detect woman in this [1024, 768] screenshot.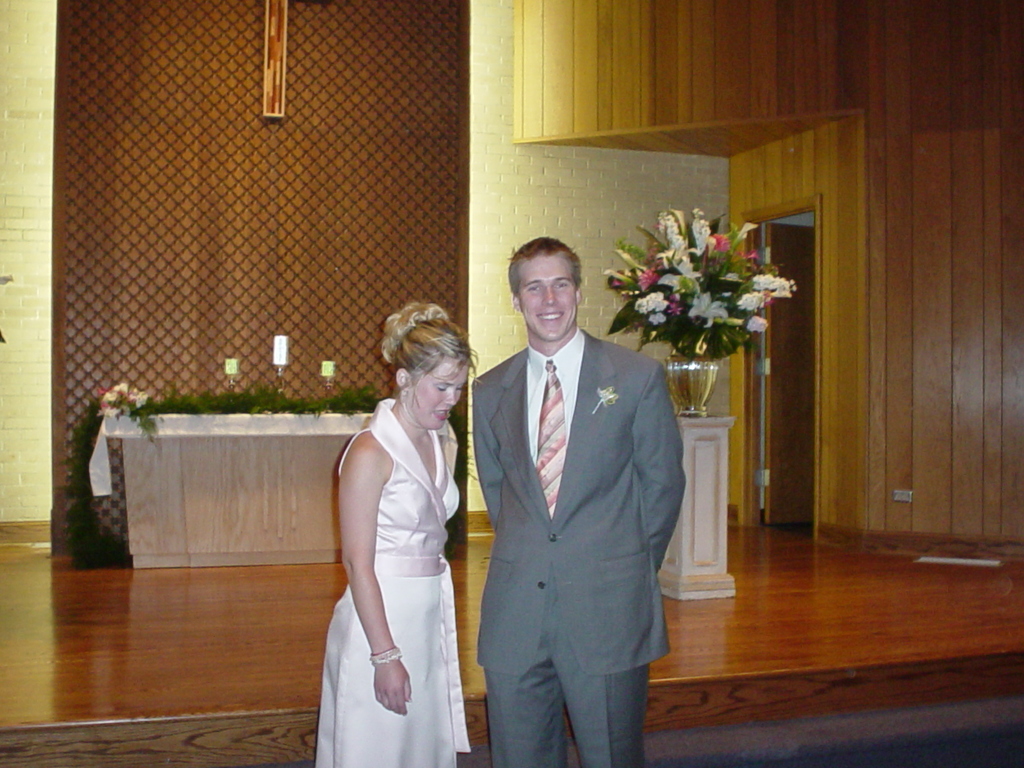
Detection: Rect(323, 309, 472, 764).
